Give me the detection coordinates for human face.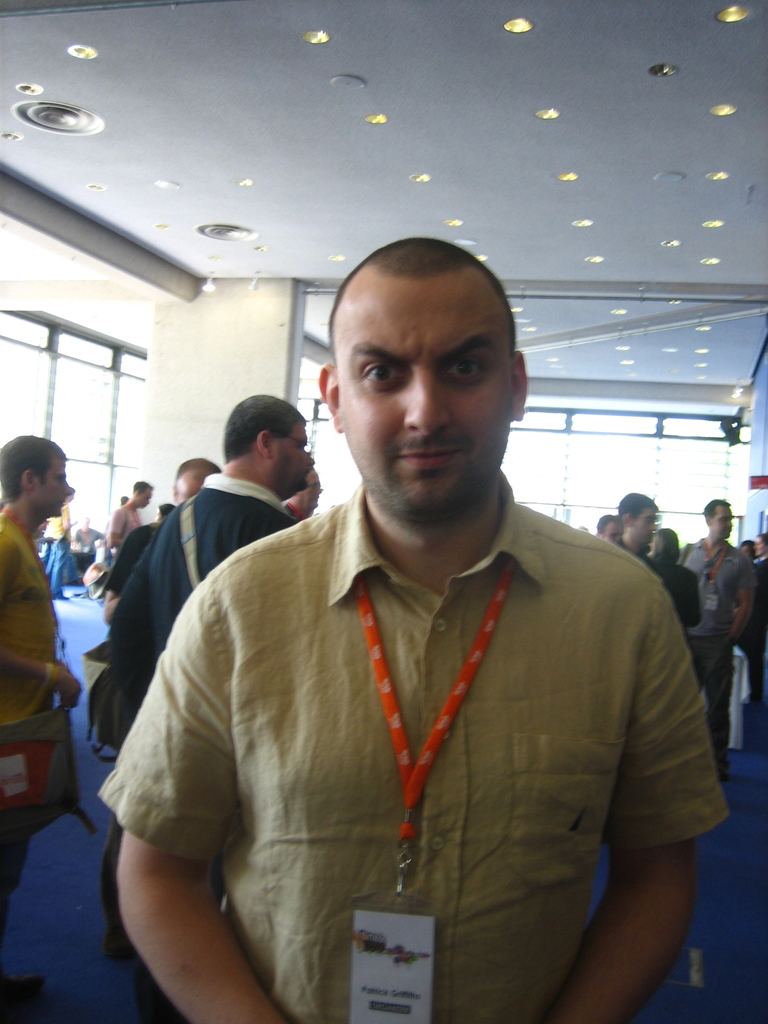
[left=275, top=419, right=320, bottom=491].
